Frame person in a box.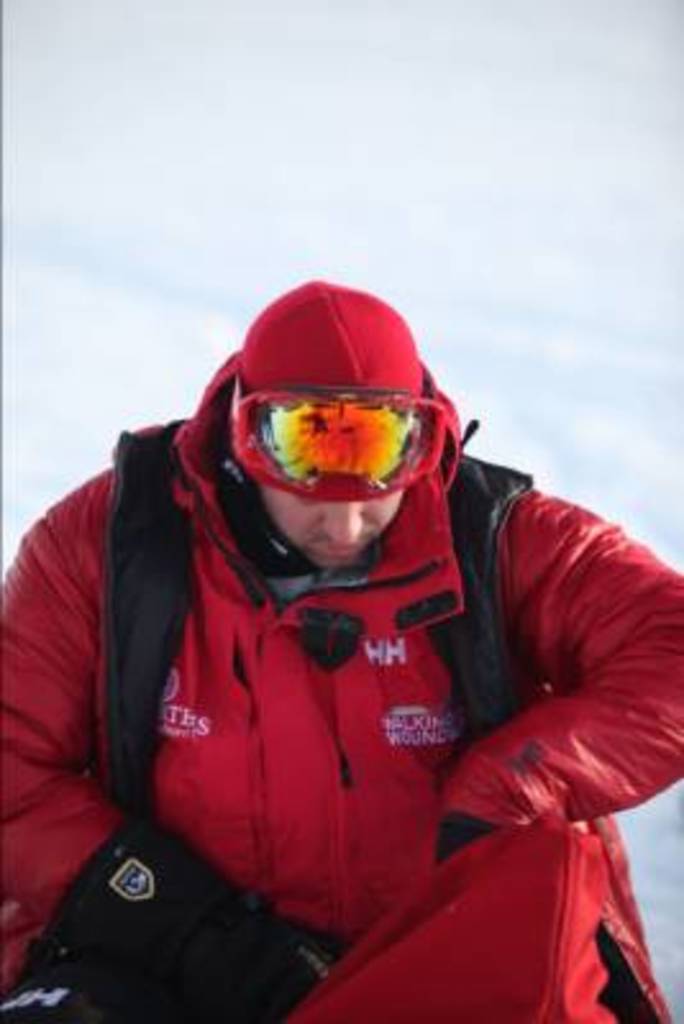
bbox(31, 259, 656, 983).
